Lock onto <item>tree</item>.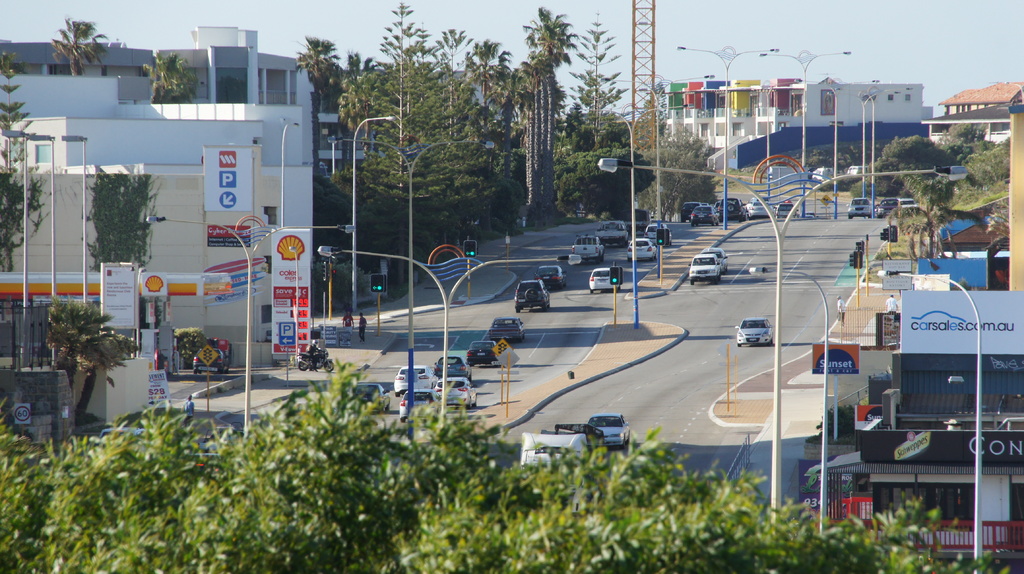
Locked: detection(49, 297, 130, 437).
